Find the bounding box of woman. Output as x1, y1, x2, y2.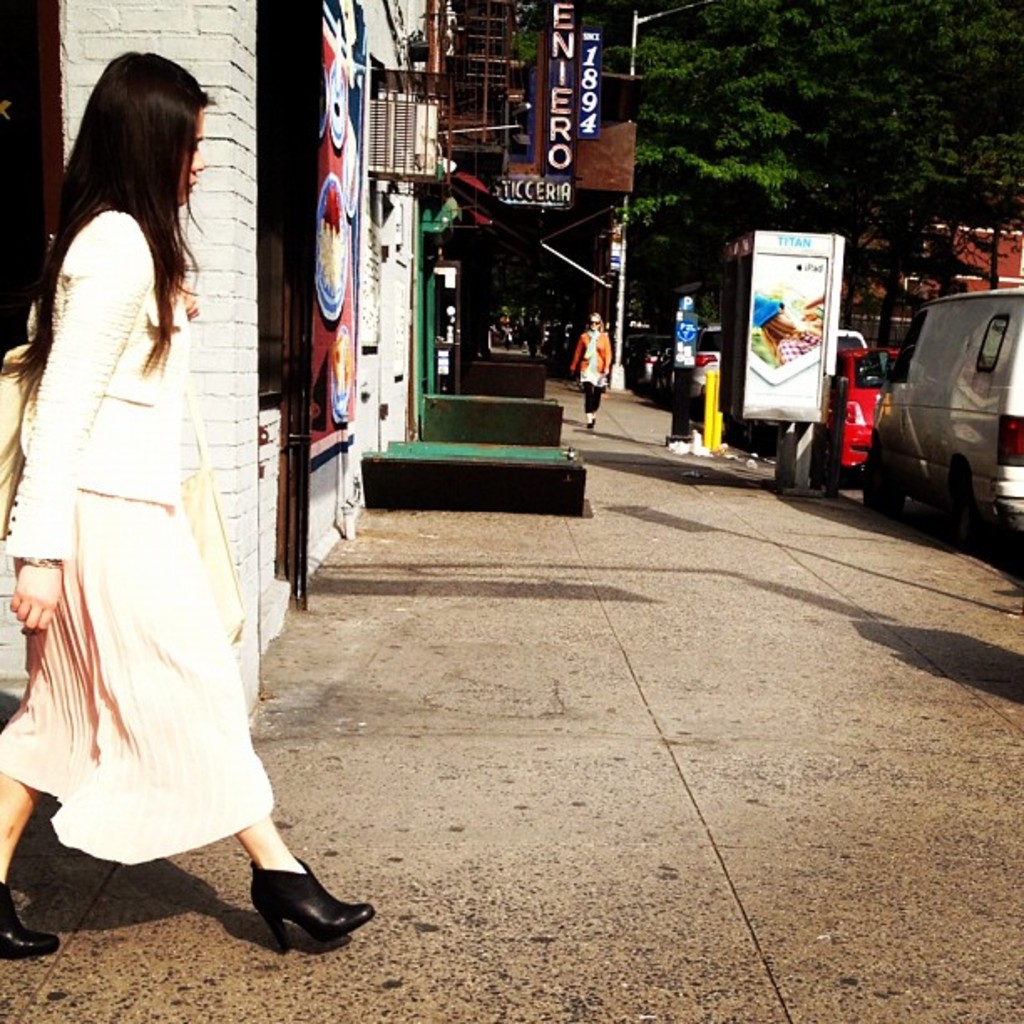
0, 45, 376, 947.
